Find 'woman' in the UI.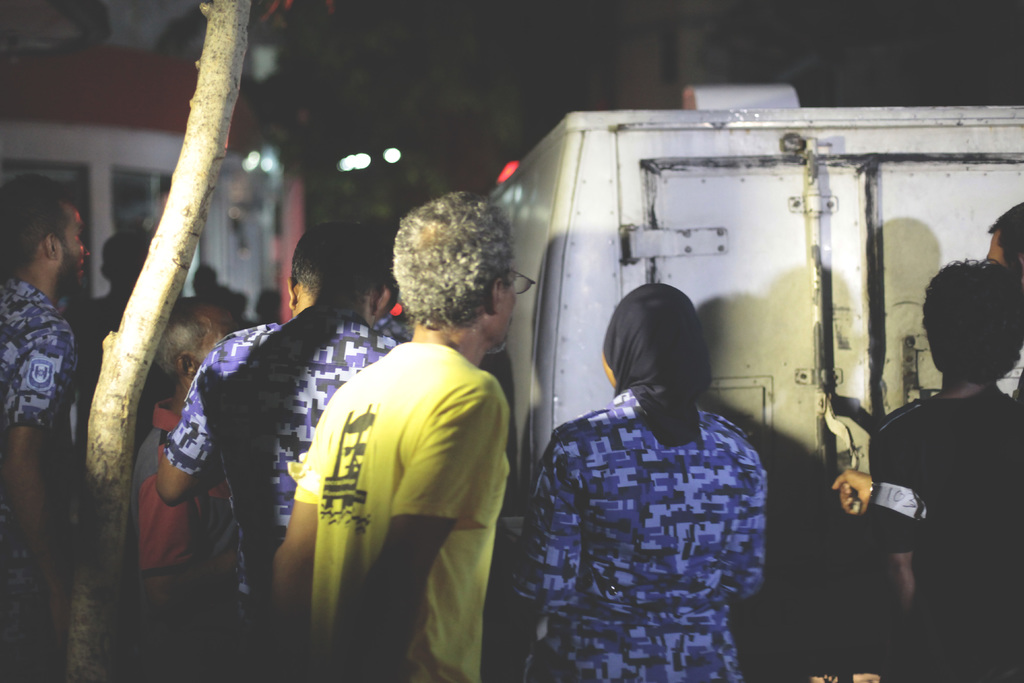
UI element at bbox=[508, 249, 788, 682].
